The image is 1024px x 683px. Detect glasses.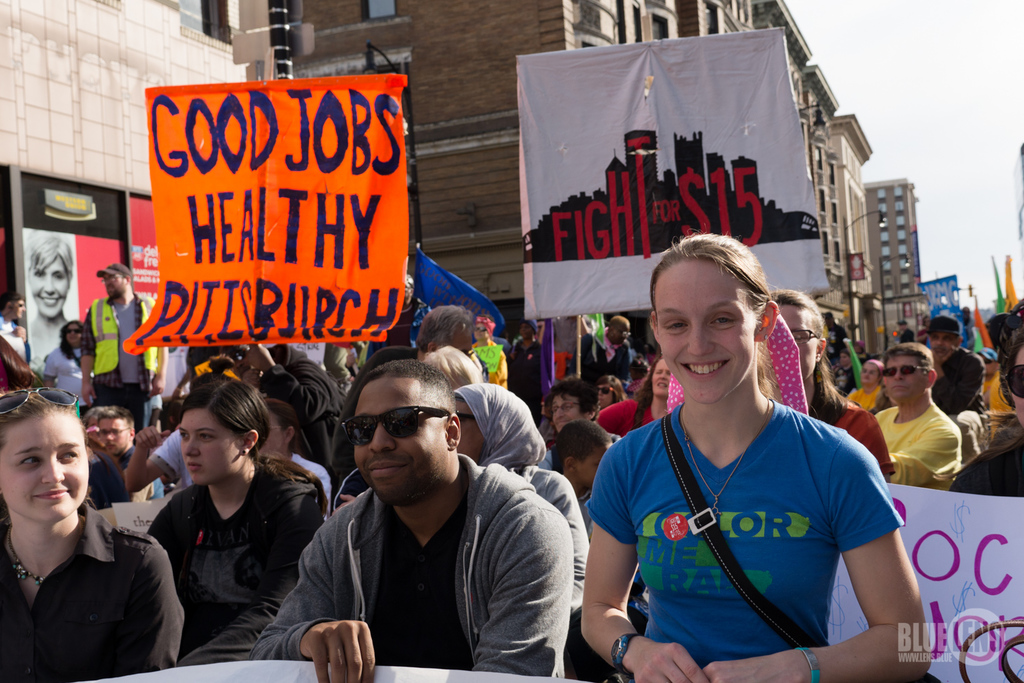
Detection: [340,404,464,440].
